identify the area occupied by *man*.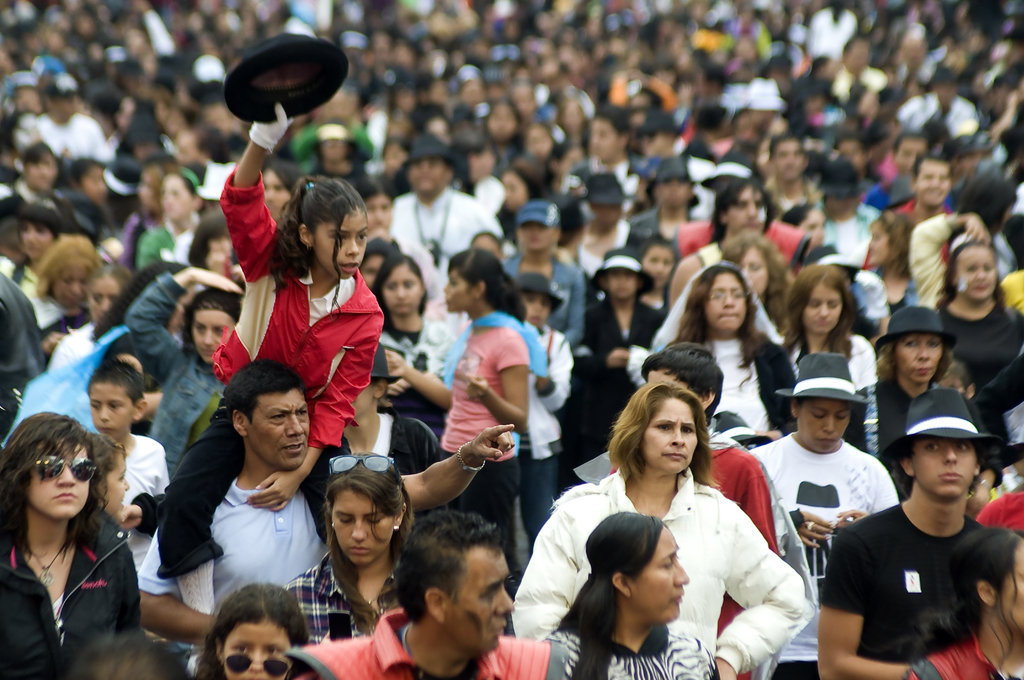
Area: 134,360,514,644.
